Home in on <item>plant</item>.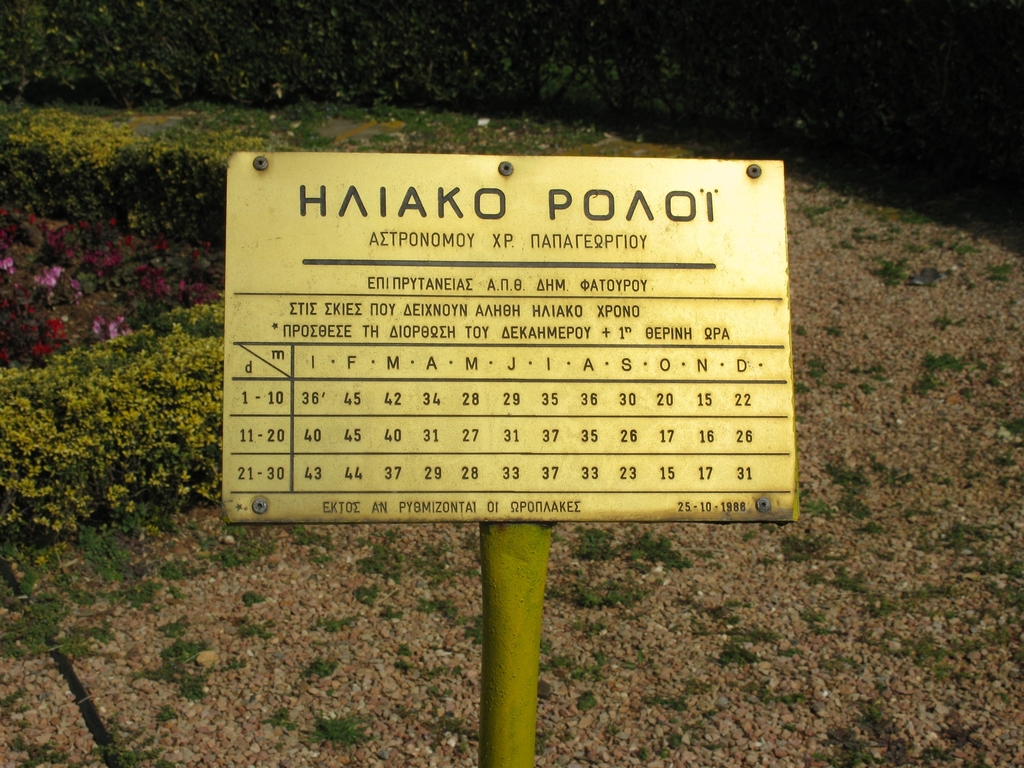
Homed in at x1=821, y1=324, x2=844, y2=336.
